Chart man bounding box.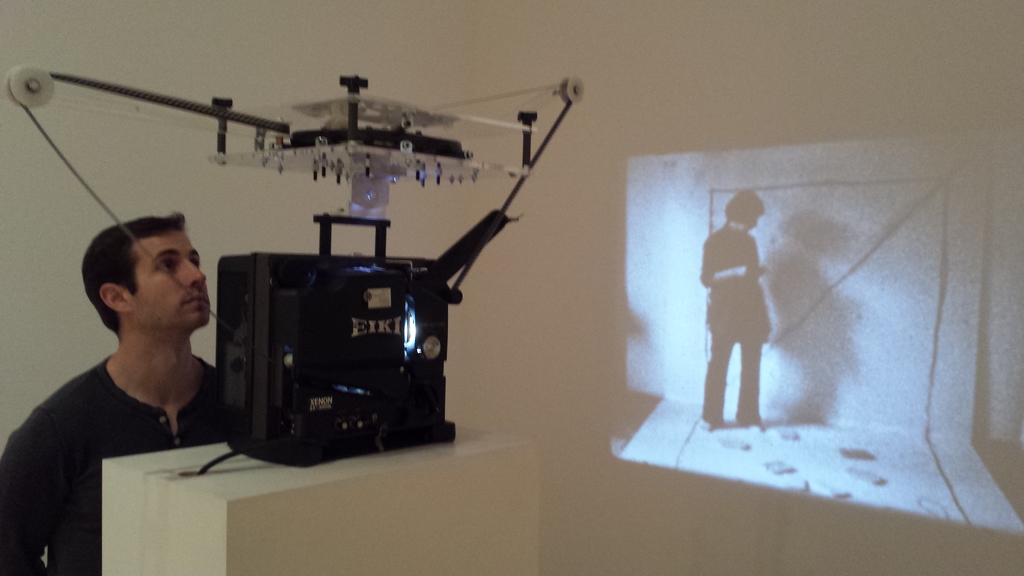
Charted: {"left": 701, "top": 187, "right": 789, "bottom": 434}.
